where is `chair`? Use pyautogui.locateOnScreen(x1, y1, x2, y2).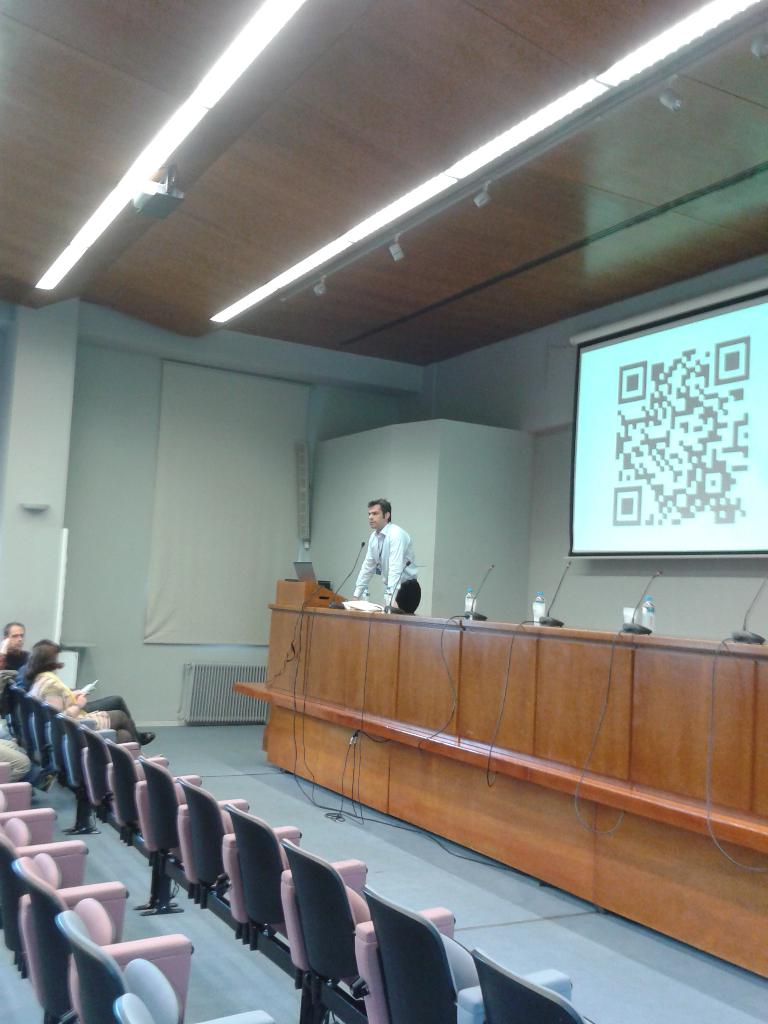
pyautogui.locateOnScreen(9, 854, 193, 1023).
